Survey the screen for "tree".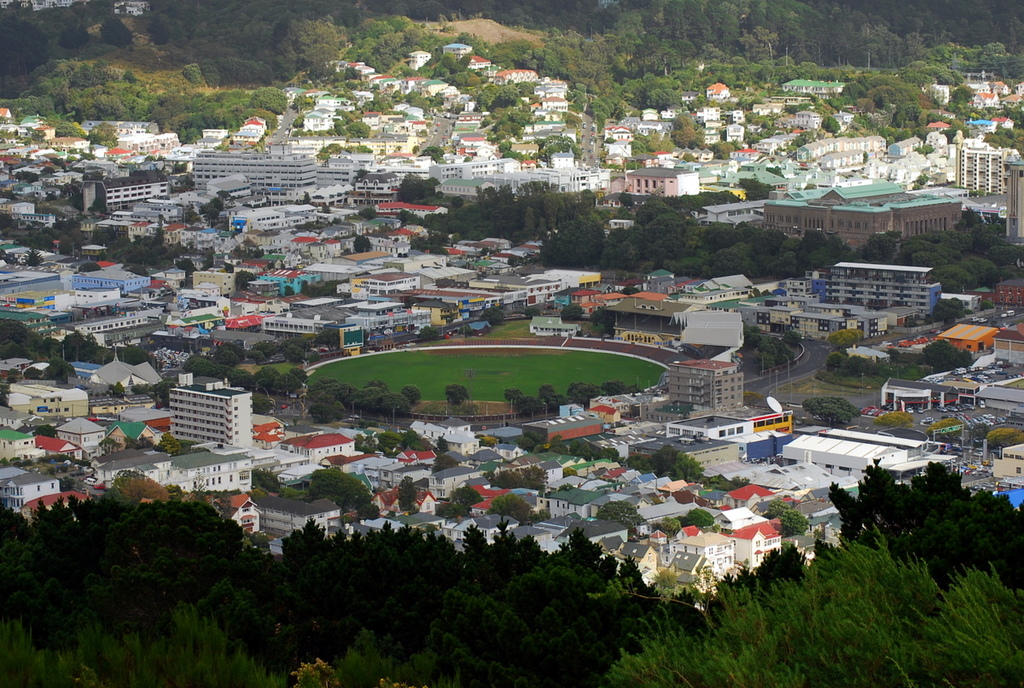
Survey found: (x1=672, y1=458, x2=701, y2=481).
